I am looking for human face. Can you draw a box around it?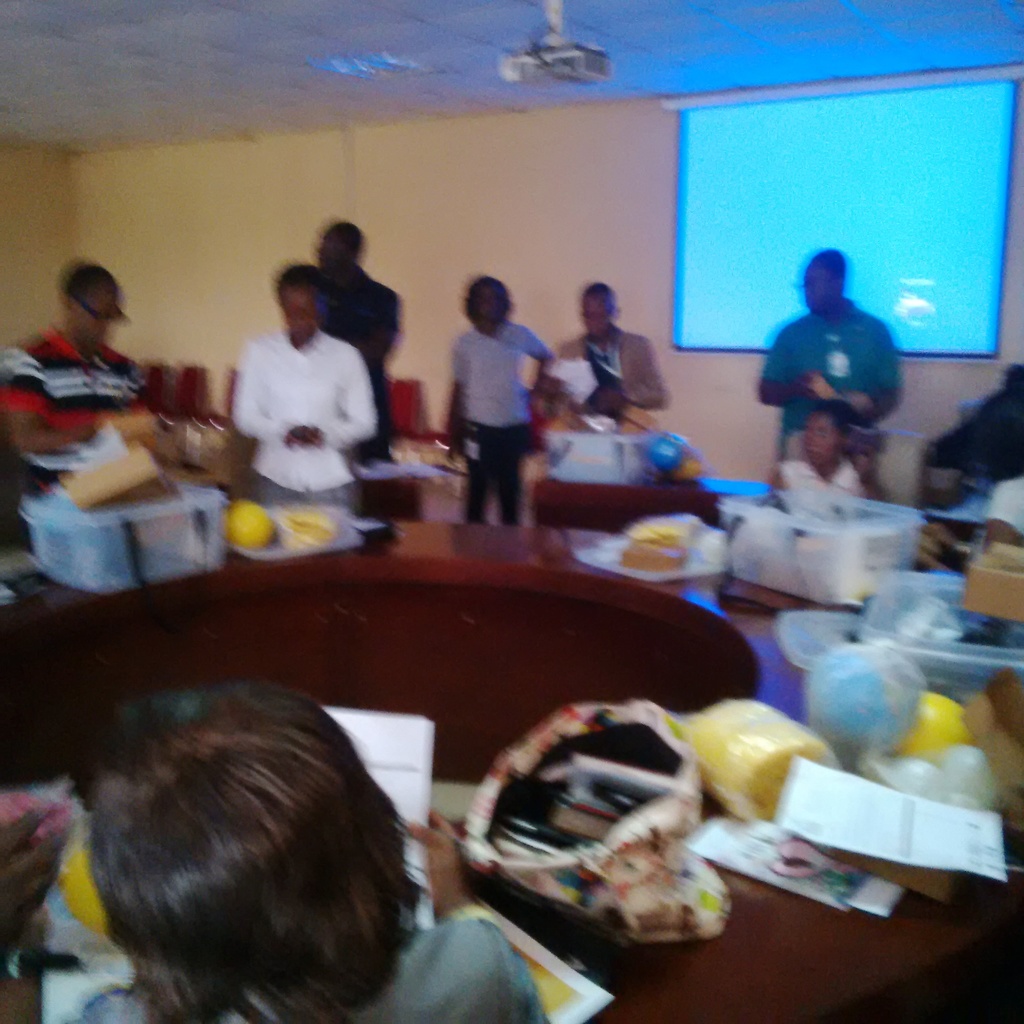
Sure, the bounding box is l=275, t=288, r=319, b=340.
